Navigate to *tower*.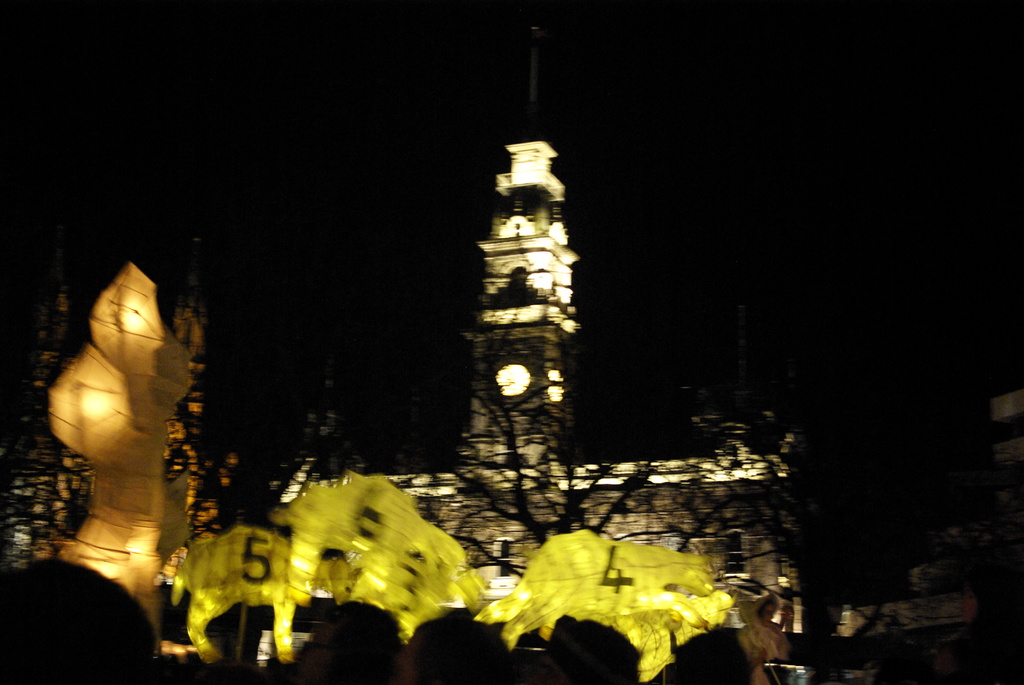
Navigation target: crop(150, 196, 236, 533).
